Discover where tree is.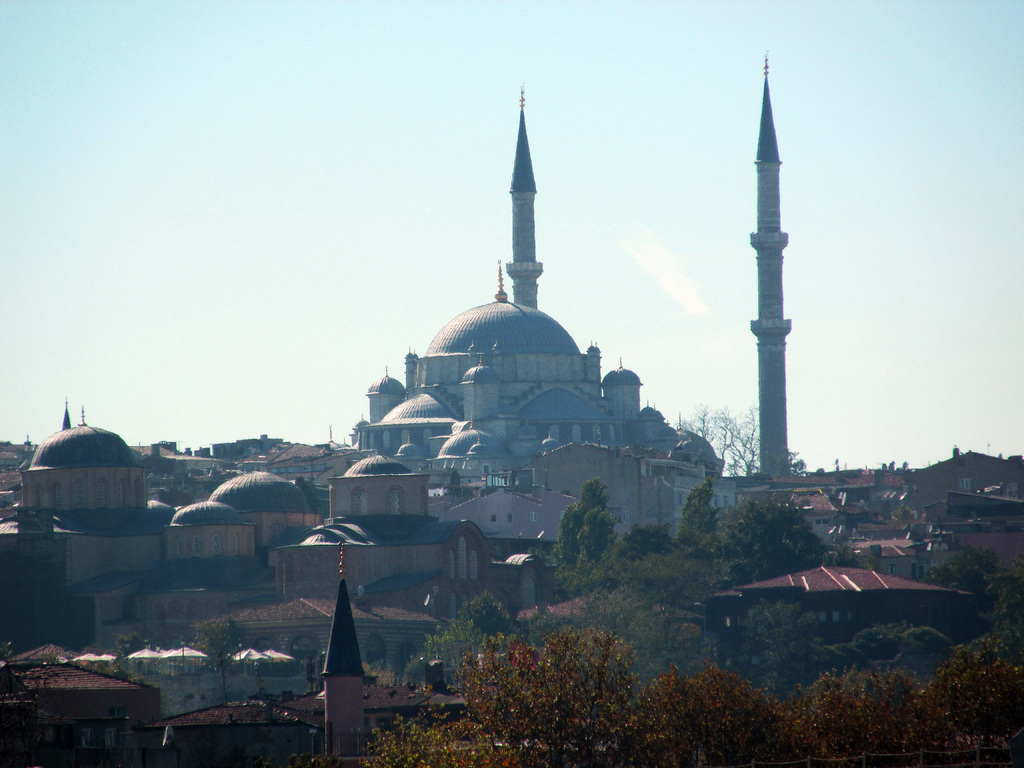
Discovered at (left=358, top=619, right=659, bottom=767).
